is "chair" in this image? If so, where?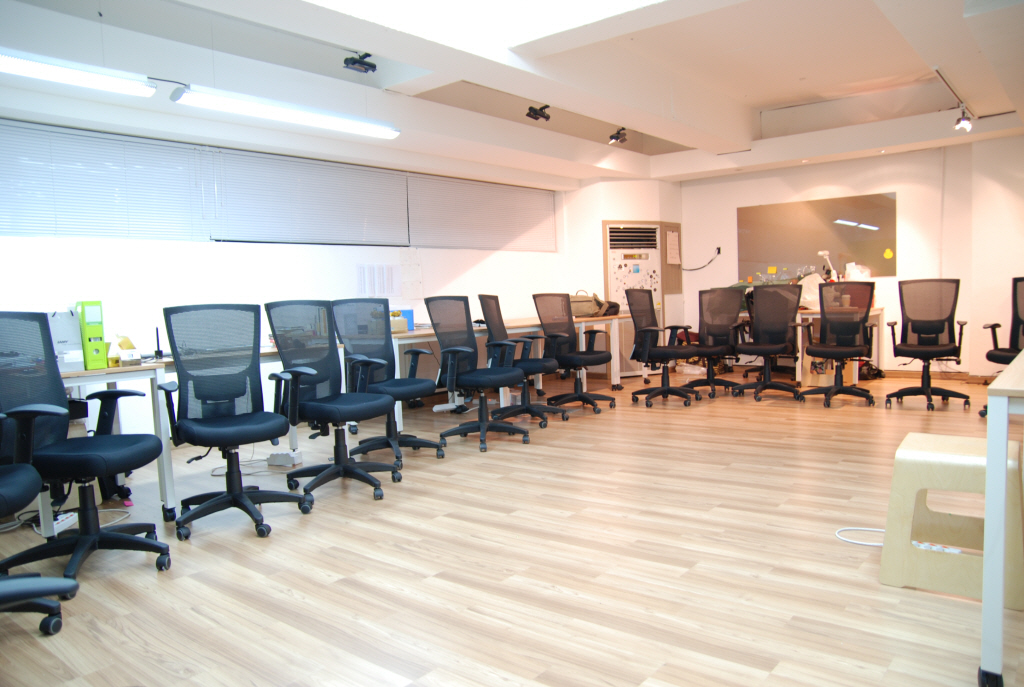
Yes, at region(880, 278, 973, 410).
